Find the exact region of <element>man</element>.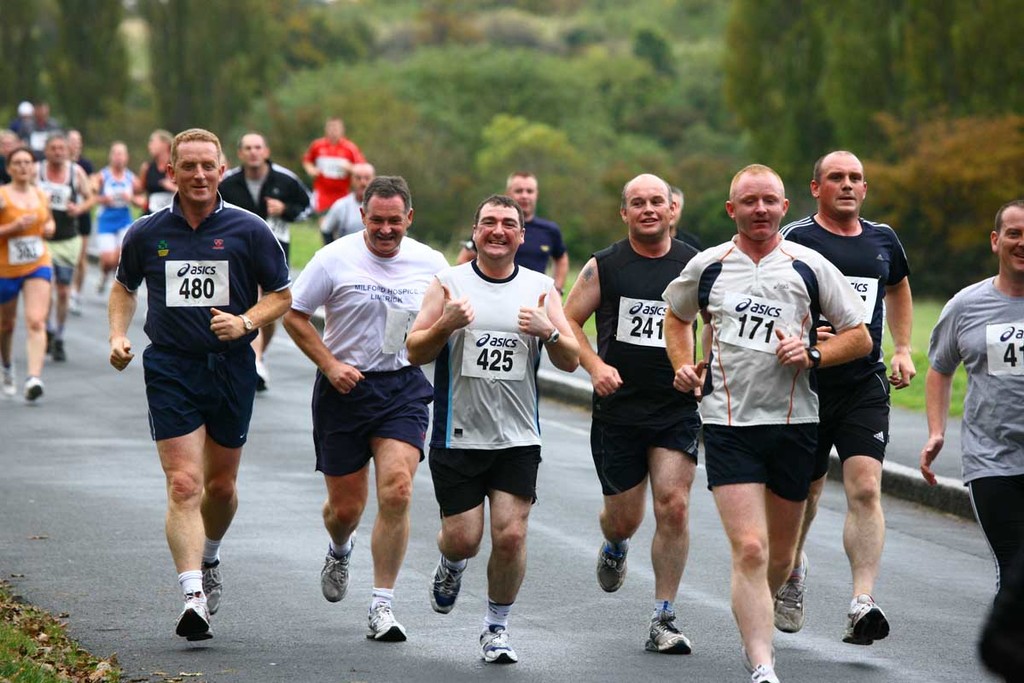
Exact region: [916, 202, 1023, 682].
